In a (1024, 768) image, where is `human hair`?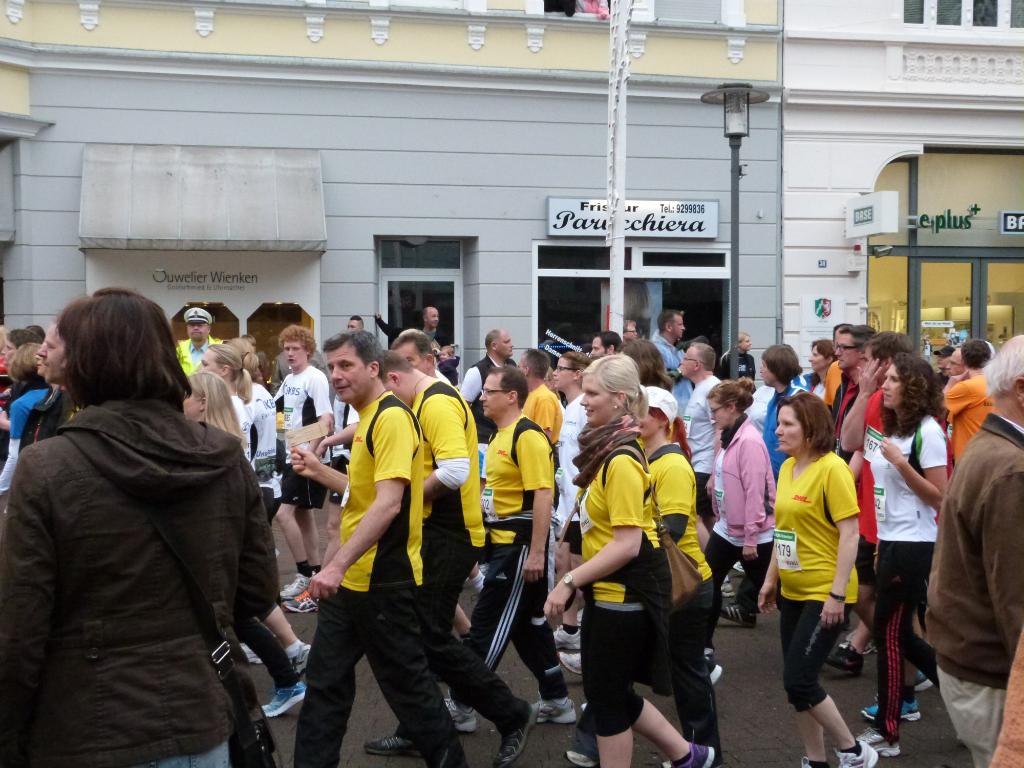
(756, 338, 808, 393).
